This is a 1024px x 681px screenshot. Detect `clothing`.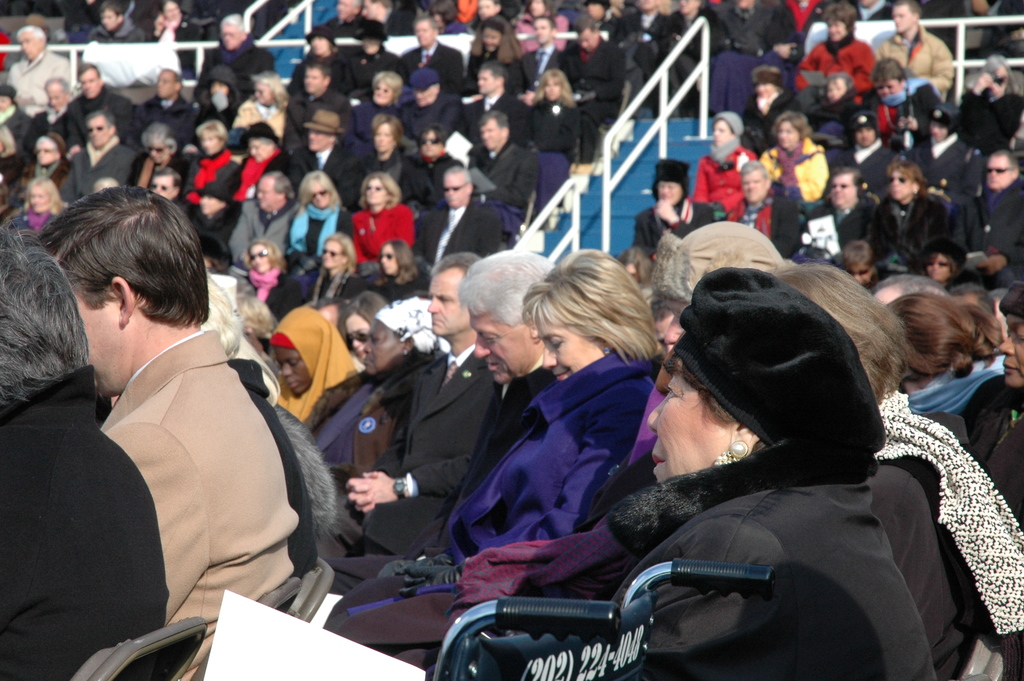
box=[285, 197, 355, 271].
